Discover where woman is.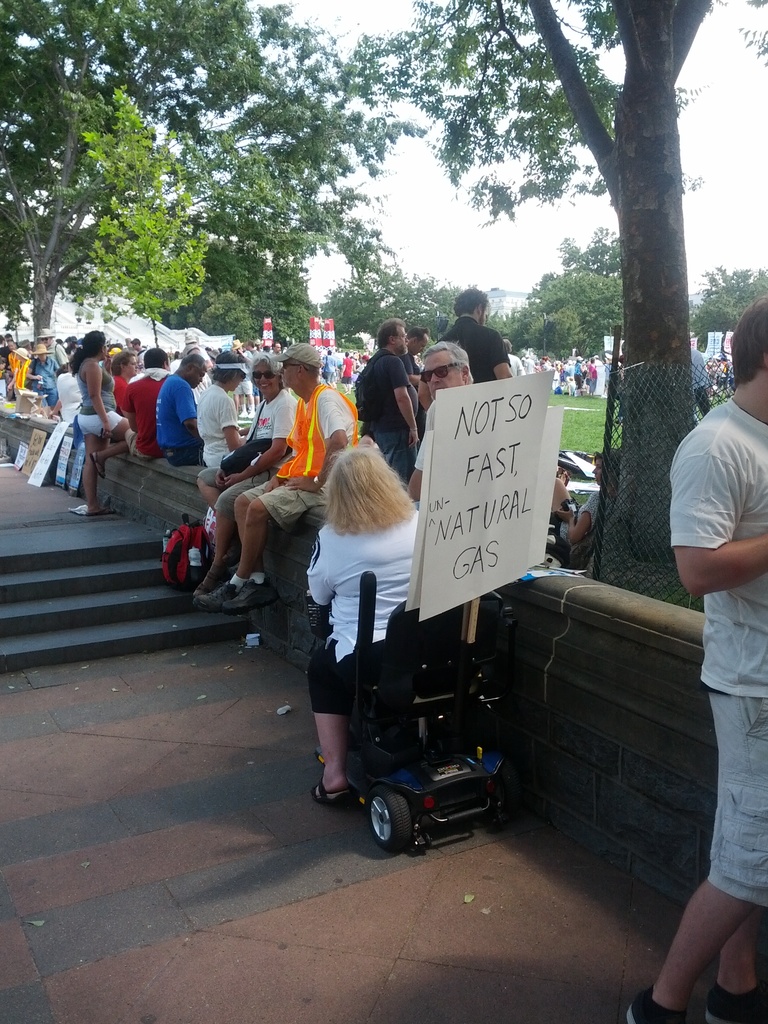
Discovered at box=[193, 349, 301, 599].
